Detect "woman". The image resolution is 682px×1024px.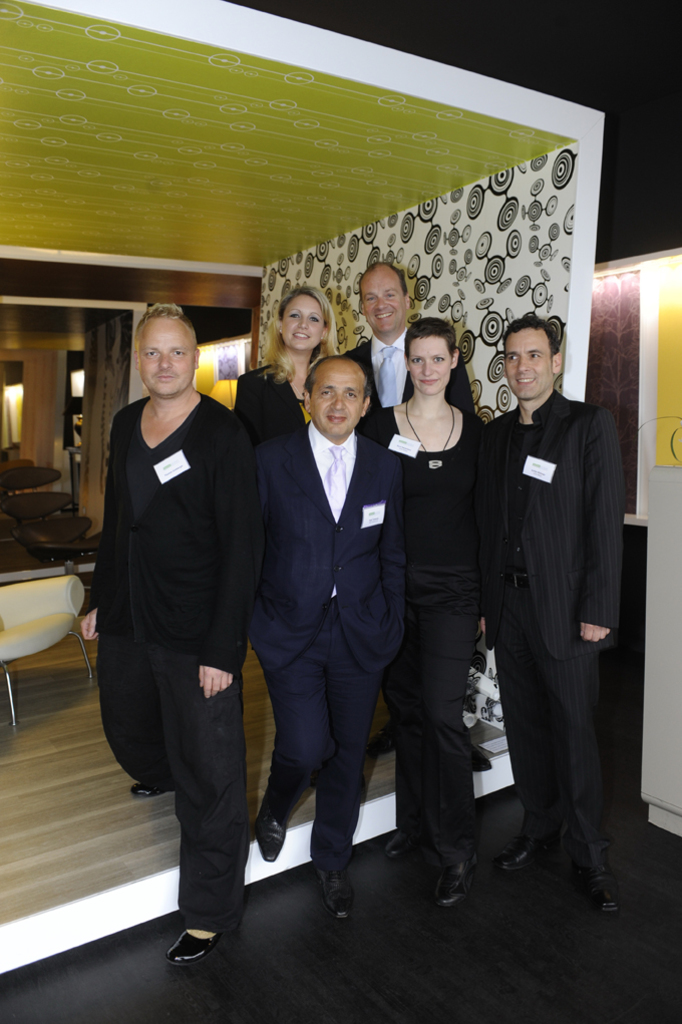
l=224, t=277, r=349, b=447.
